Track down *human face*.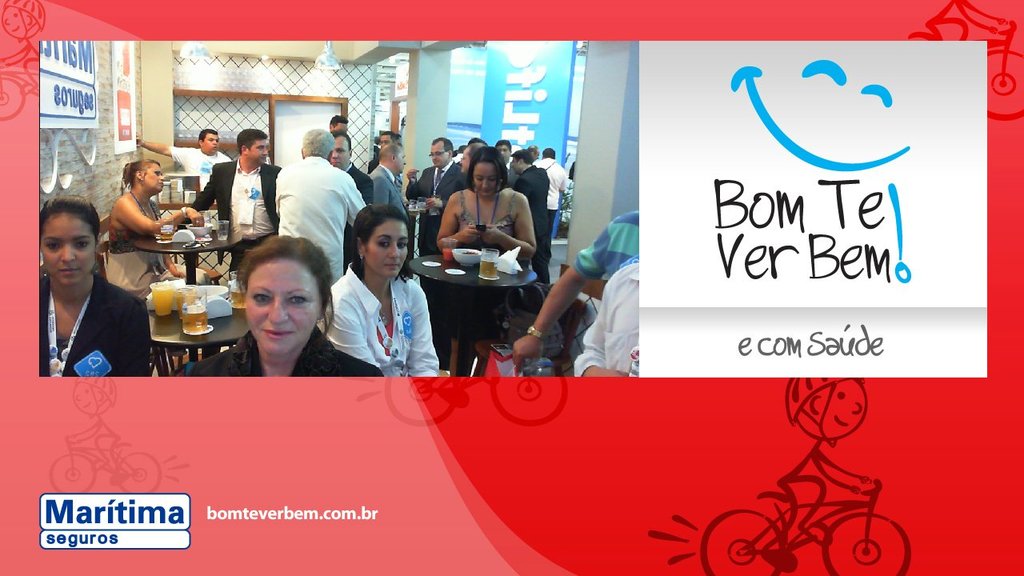
Tracked to <region>249, 139, 271, 166</region>.
